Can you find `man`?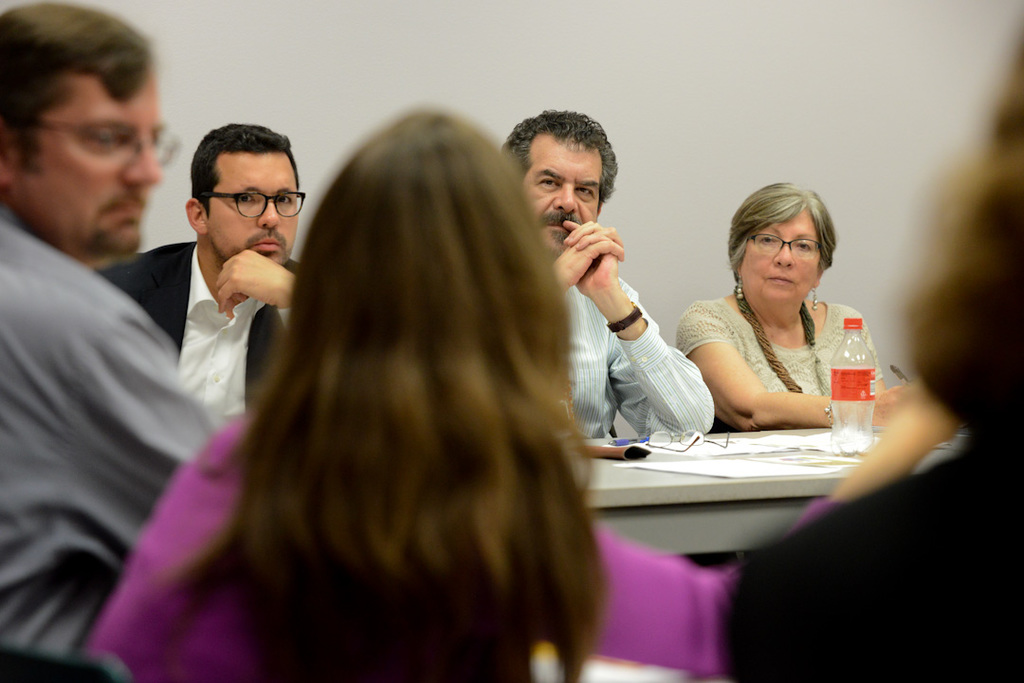
Yes, bounding box: Rect(0, 0, 236, 674).
